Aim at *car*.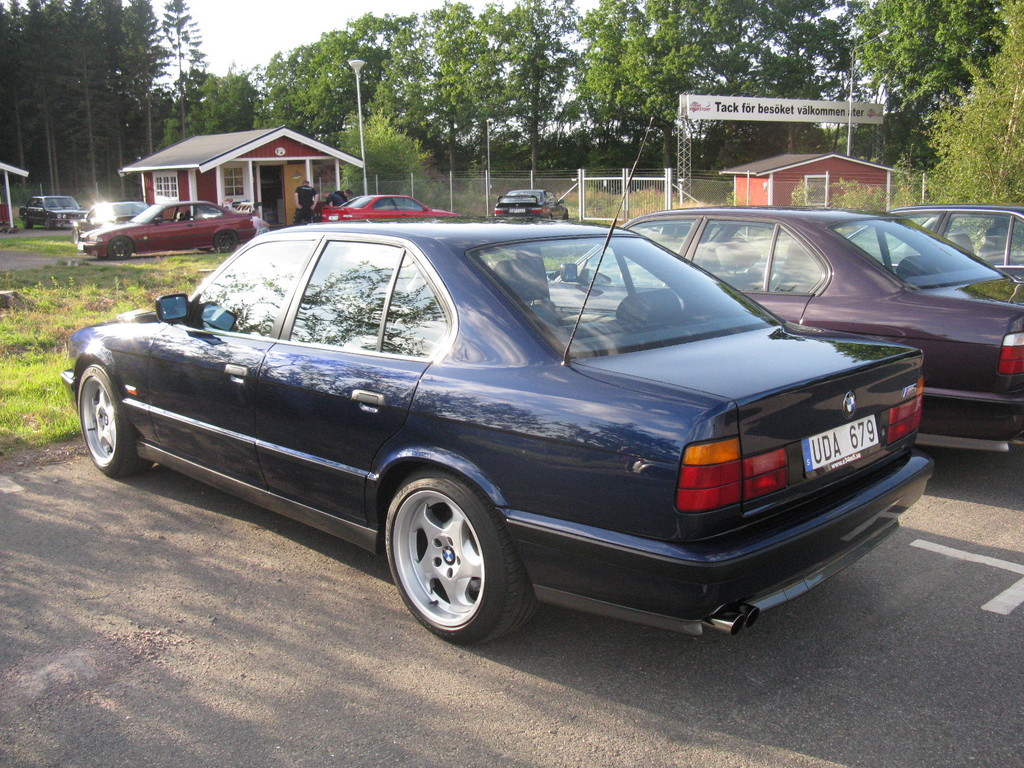
Aimed at left=12, top=191, right=98, bottom=227.
